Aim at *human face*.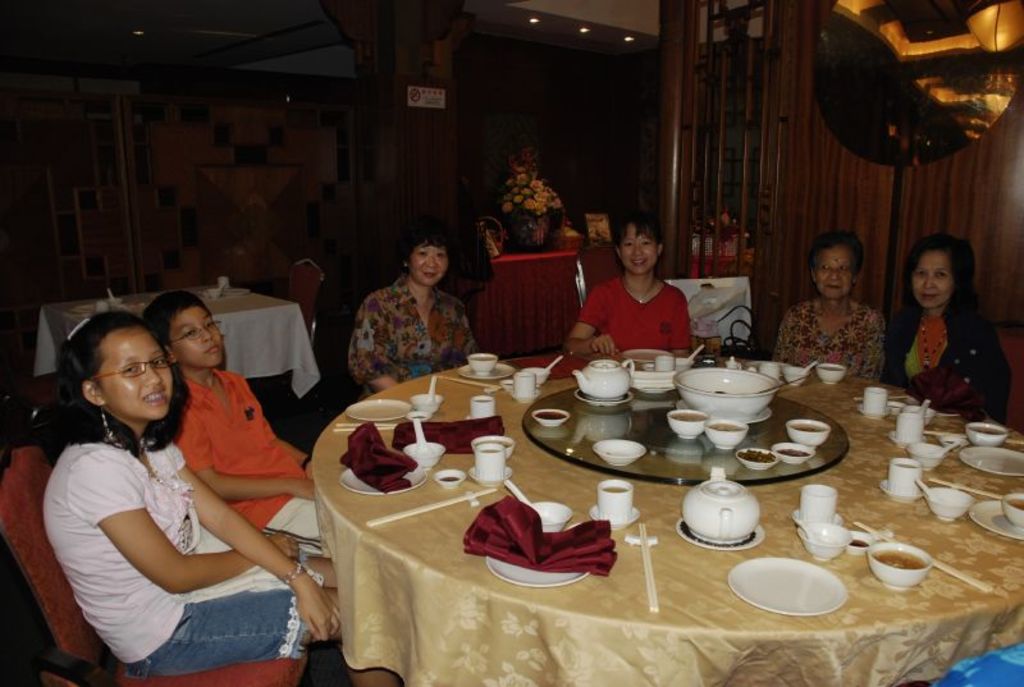
Aimed at 908 247 952 306.
